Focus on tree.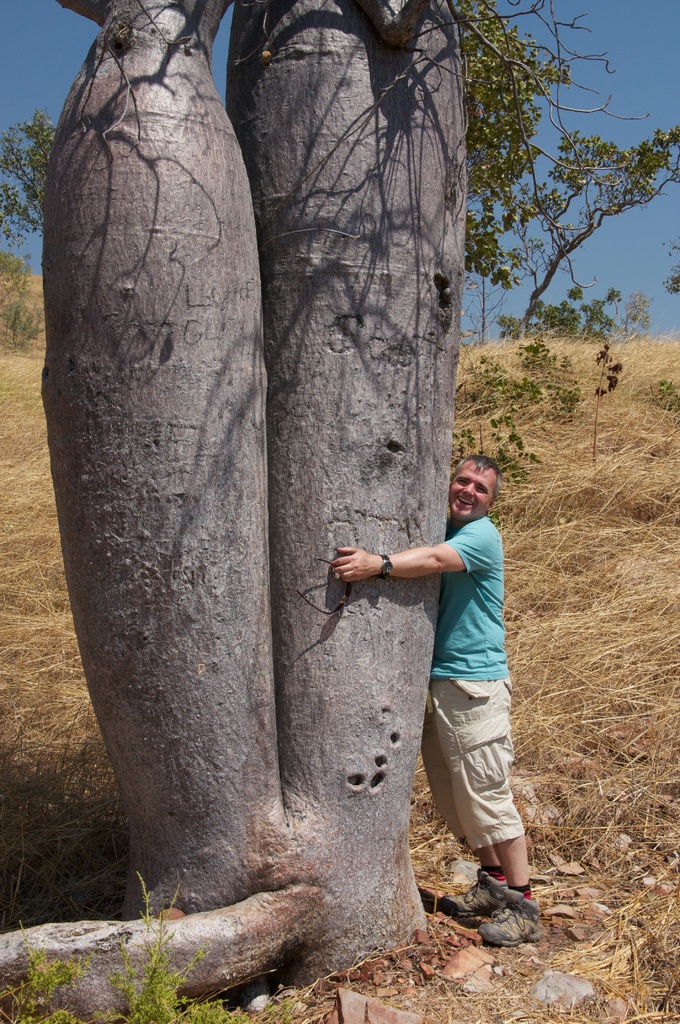
Focused at <box>0,99,46,244</box>.
